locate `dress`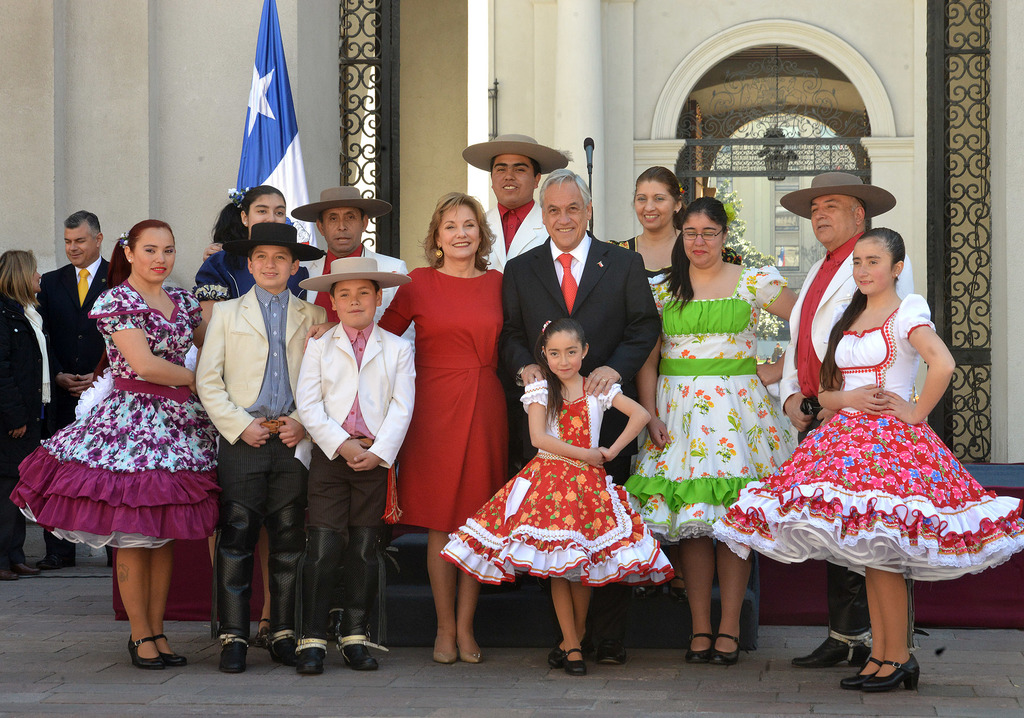
box=[710, 292, 1023, 580]
